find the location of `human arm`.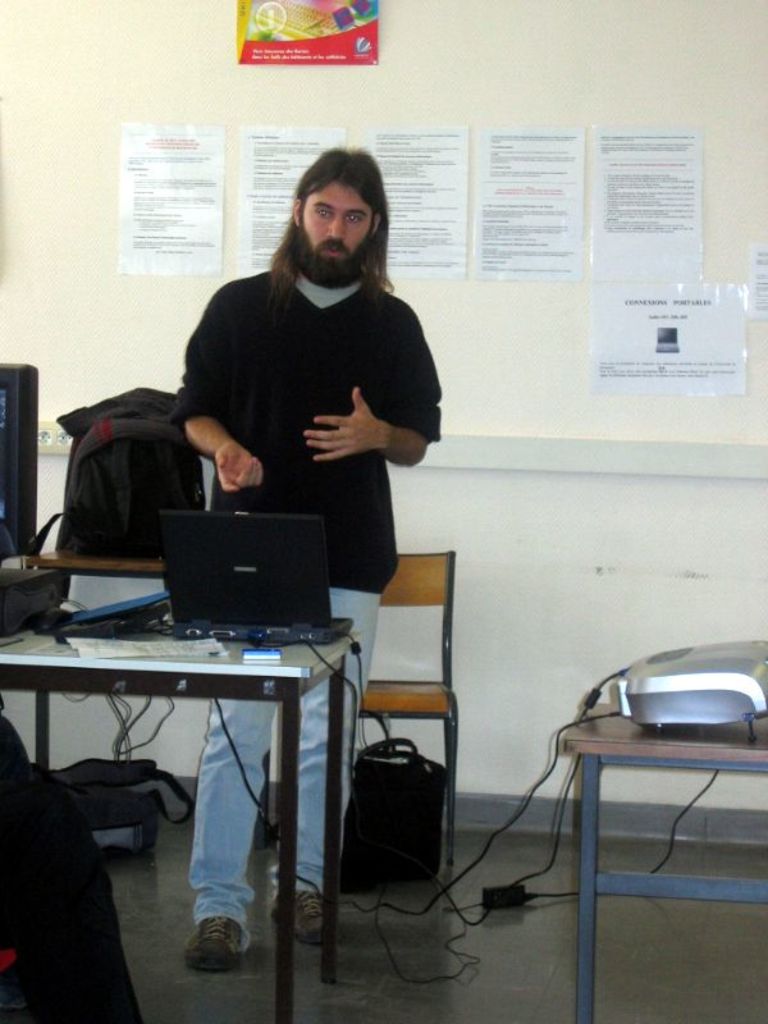
Location: x1=302, y1=308, x2=438, y2=460.
